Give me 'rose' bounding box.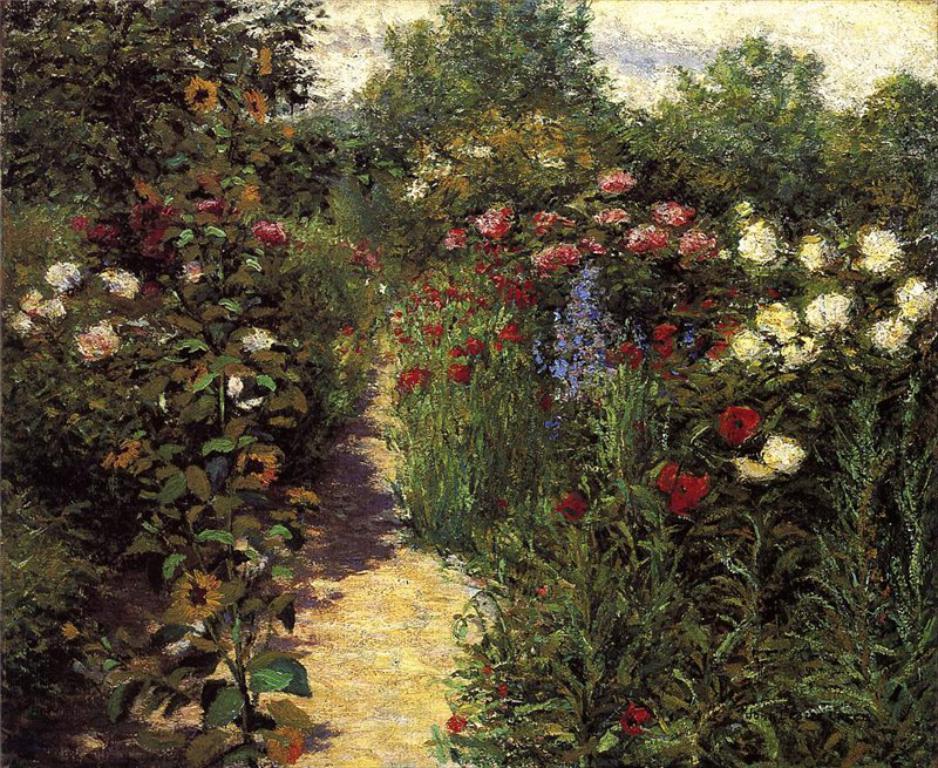
[x1=537, y1=236, x2=579, y2=270].
